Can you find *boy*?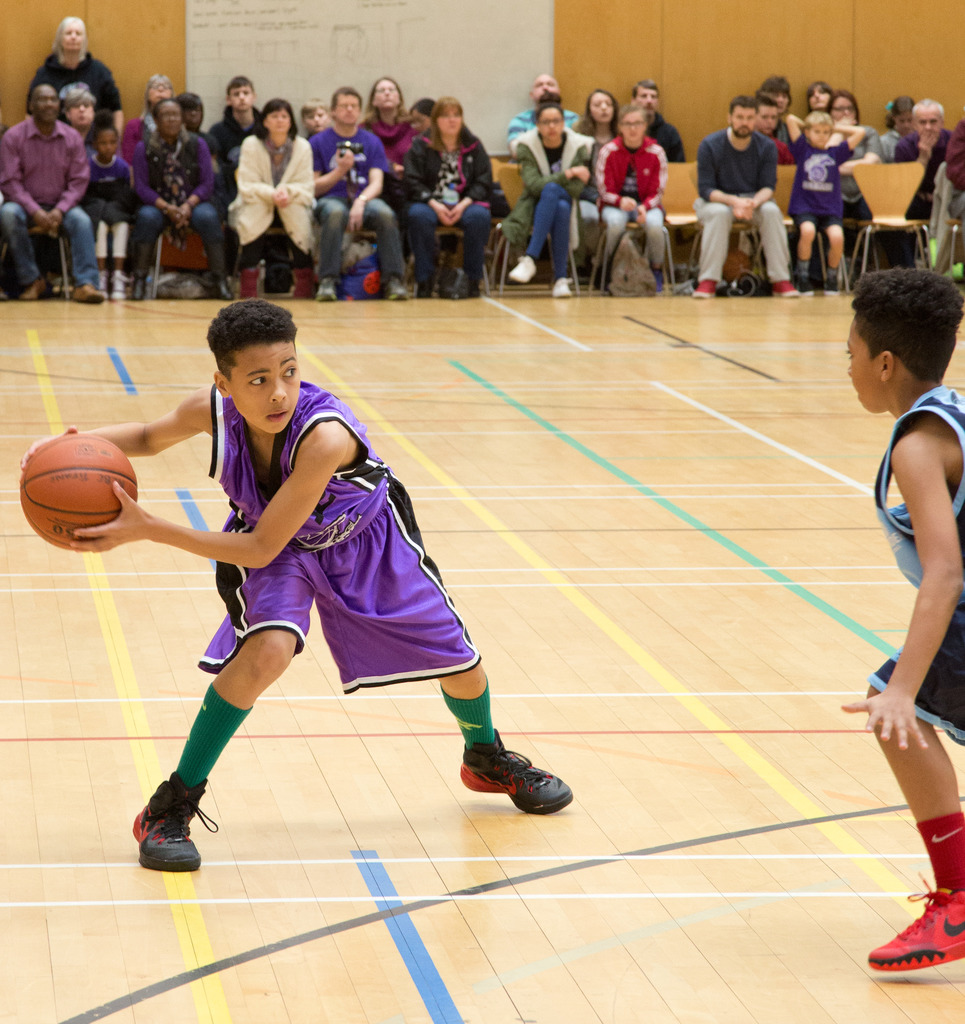
Yes, bounding box: bbox(602, 105, 669, 285).
